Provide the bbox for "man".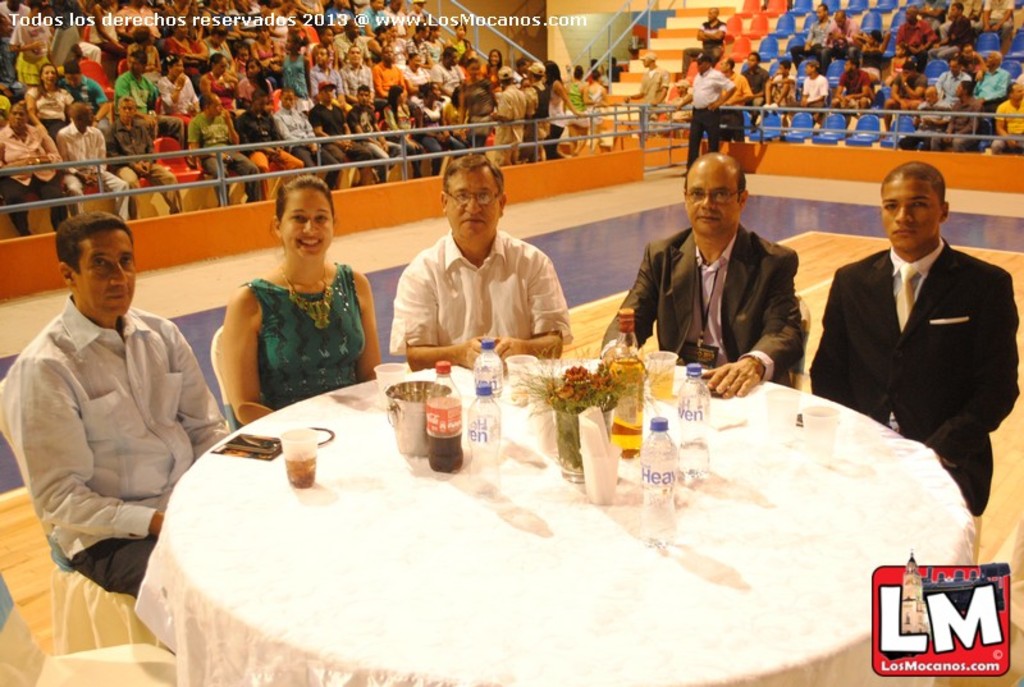
812:157:1018:528.
